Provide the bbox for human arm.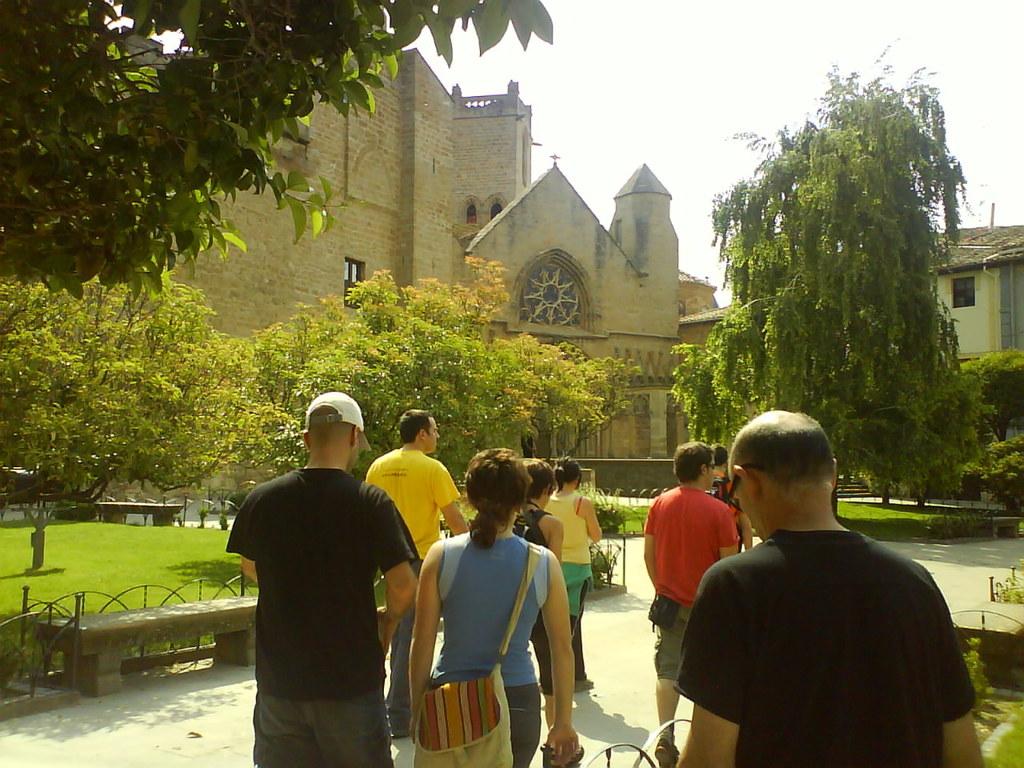
{"x1": 422, "y1": 463, "x2": 467, "y2": 538}.
